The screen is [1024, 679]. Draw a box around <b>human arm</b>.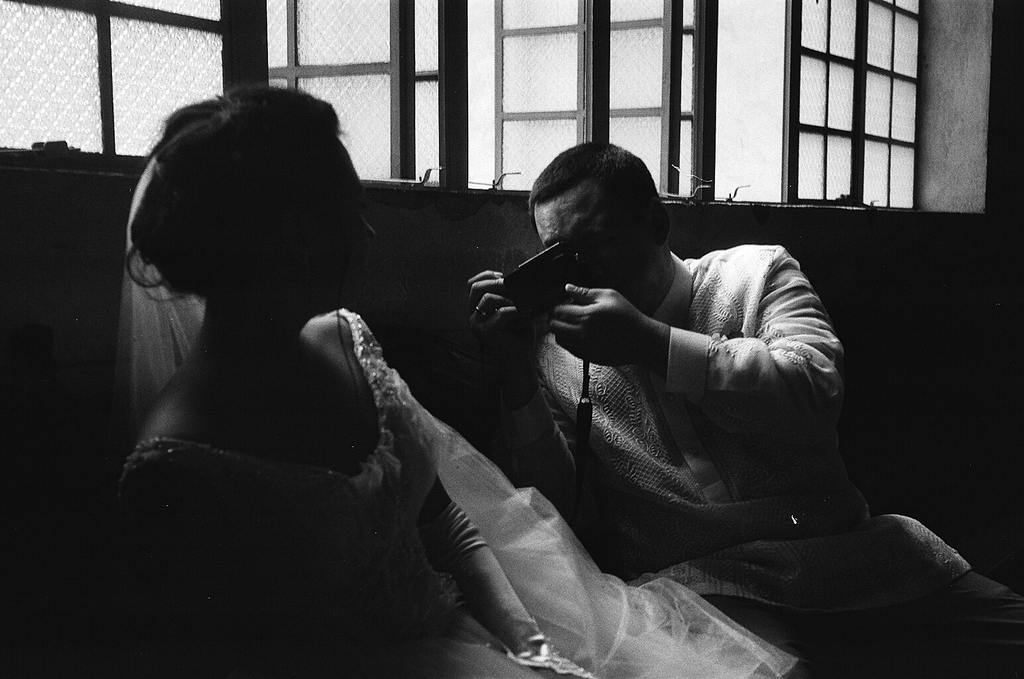
(x1=484, y1=260, x2=593, y2=515).
